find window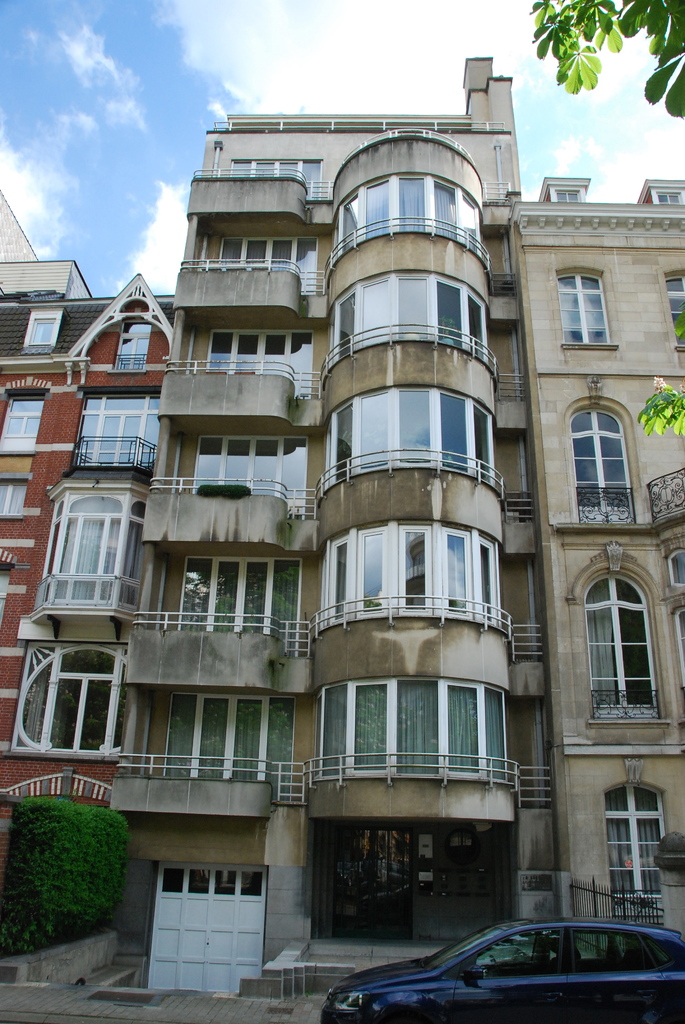
{"left": 230, "top": 154, "right": 321, "bottom": 204}
